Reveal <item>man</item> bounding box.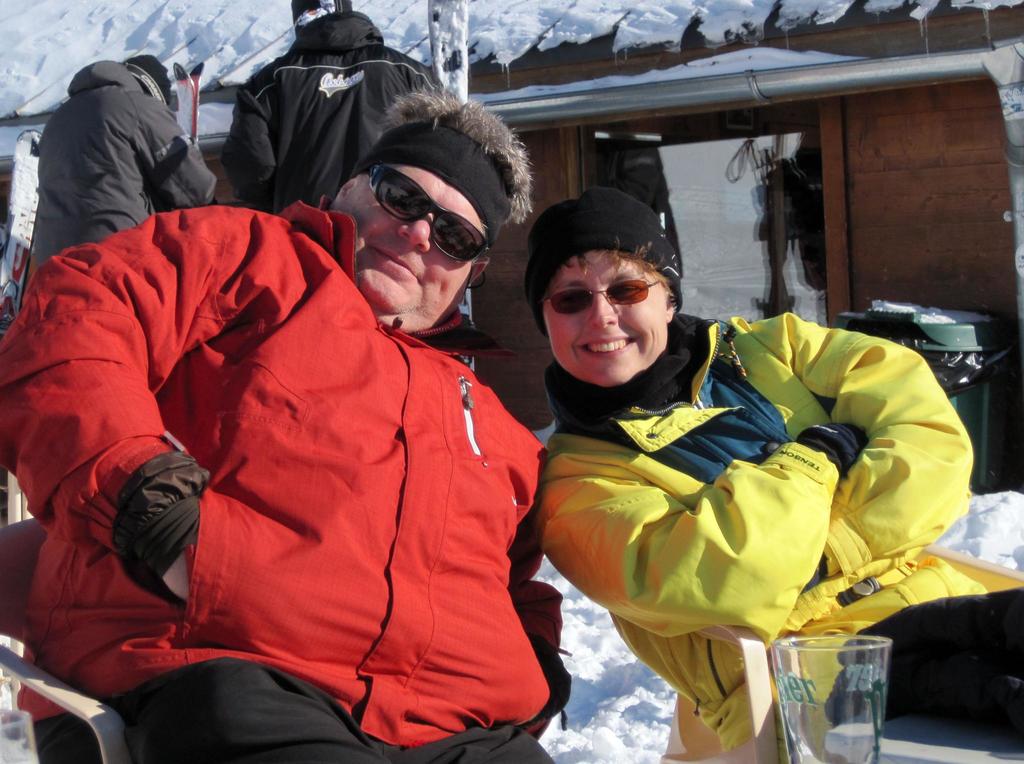
Revealed: detection(32, 54, 220, 266).
